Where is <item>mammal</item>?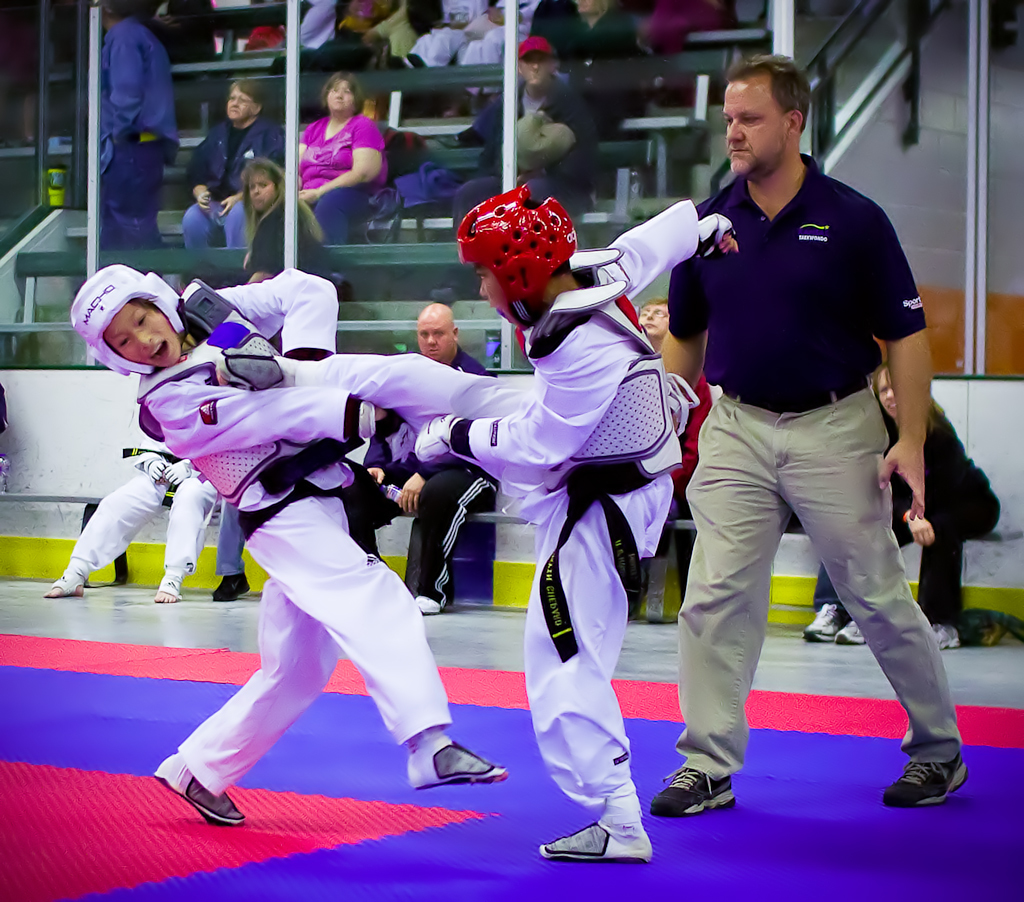
(left=209, top=272, right=277, bottom=600).
